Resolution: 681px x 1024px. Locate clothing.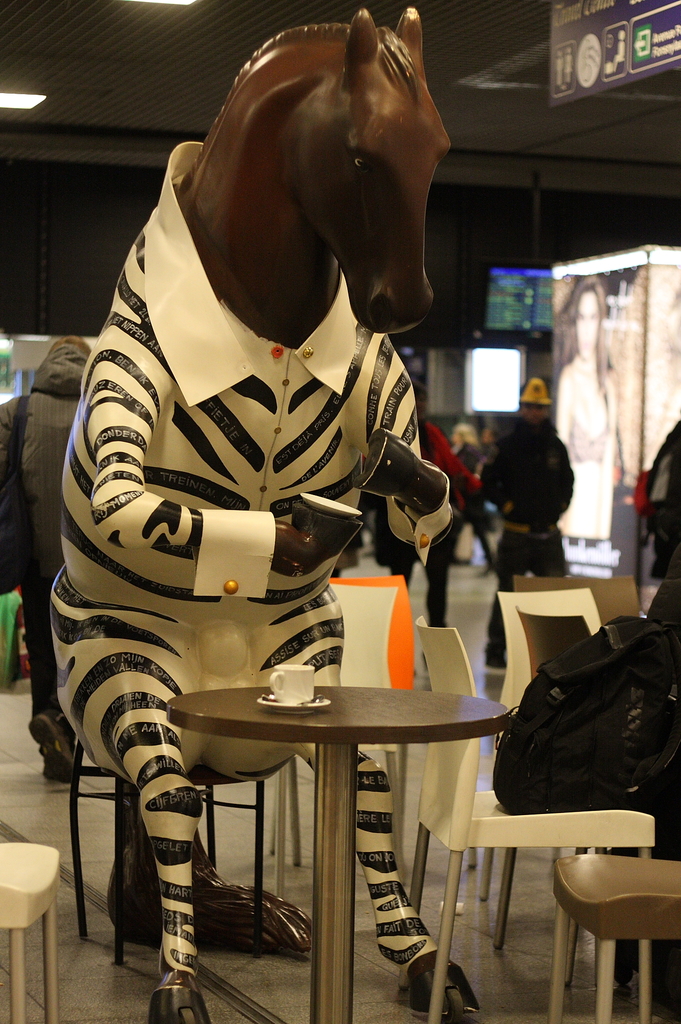
565:358:613:463.
